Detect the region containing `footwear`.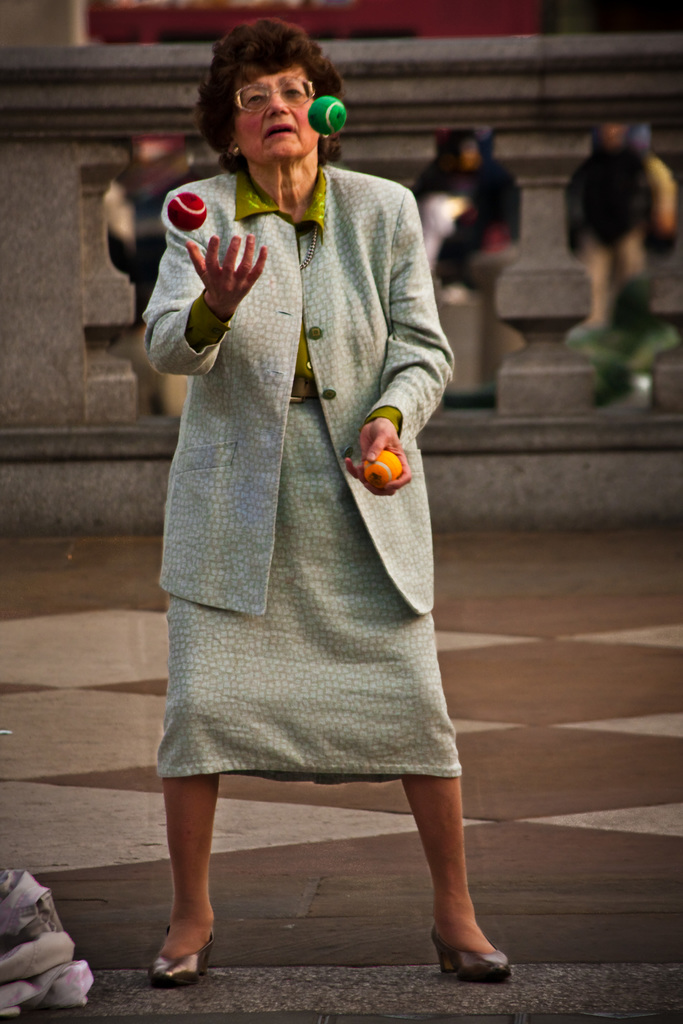
{"left": 142, "top": 918, "right": 214, "bottom": 991}.
